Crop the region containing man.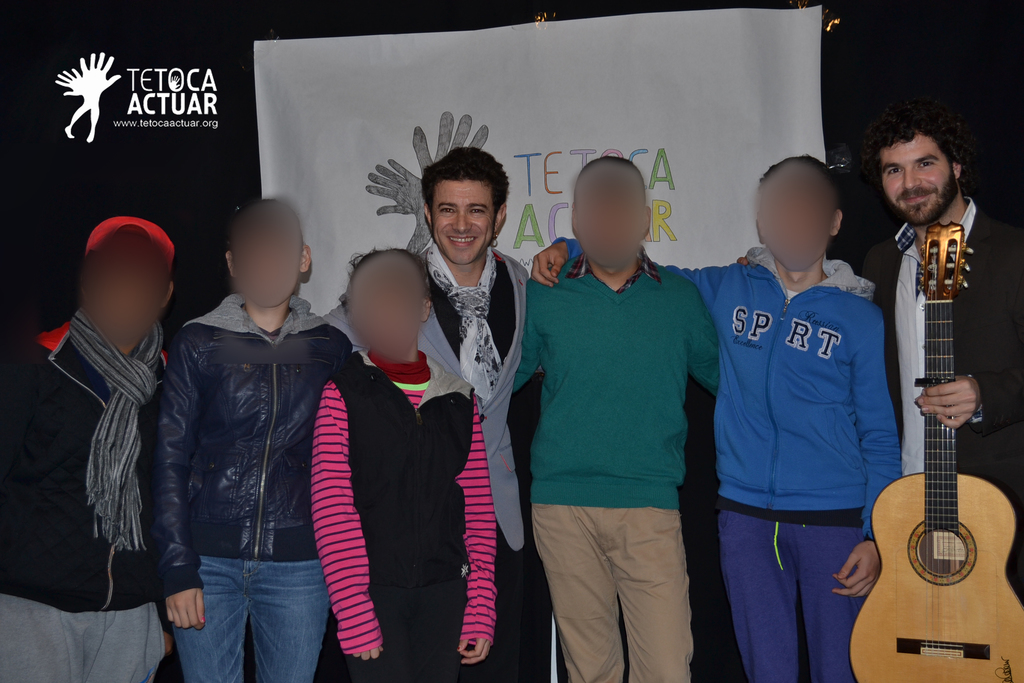
Crop region: (left=0, top=213, right=193, bottom=682).
